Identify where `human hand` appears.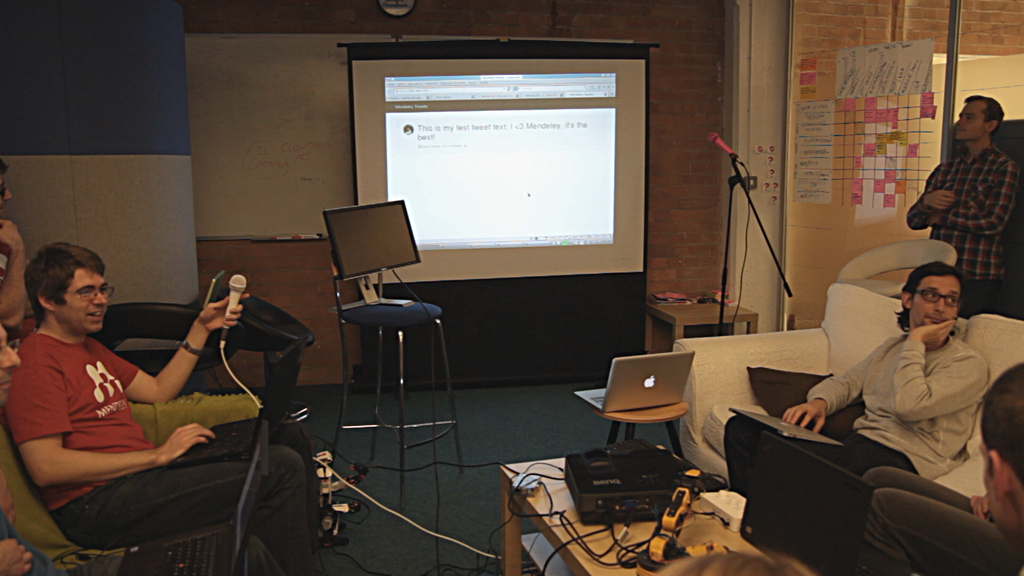
Appears at (left=781, top=400, right=826, bottom=435).
